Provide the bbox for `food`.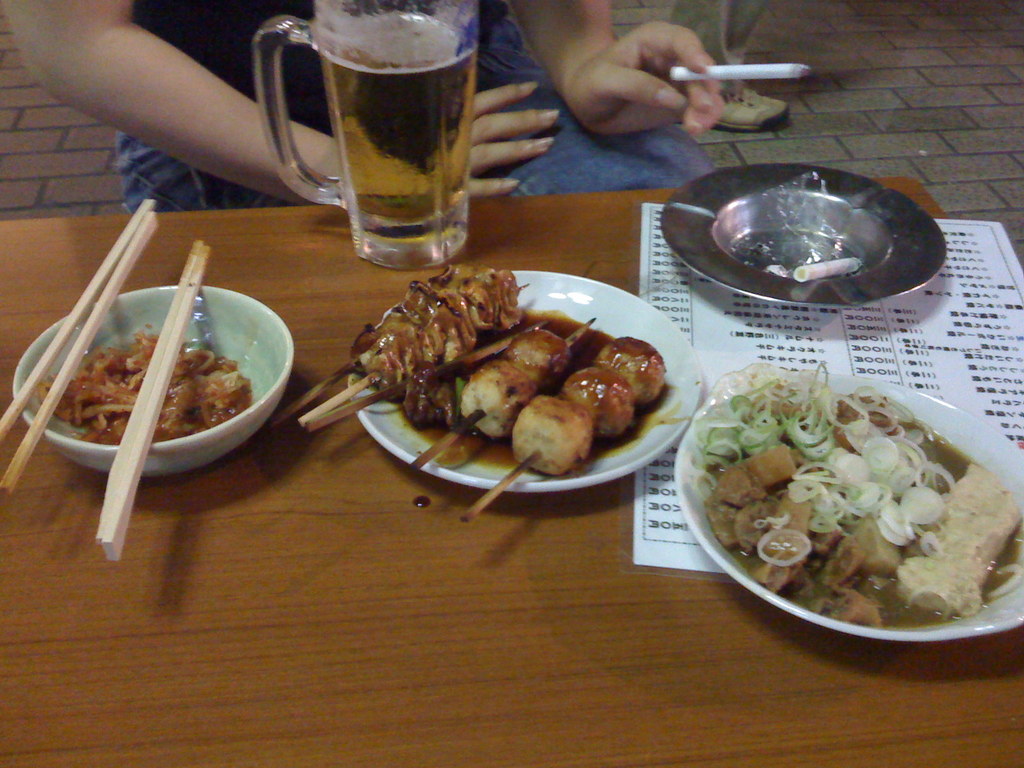
BBox(346, 264, 524, 429).
